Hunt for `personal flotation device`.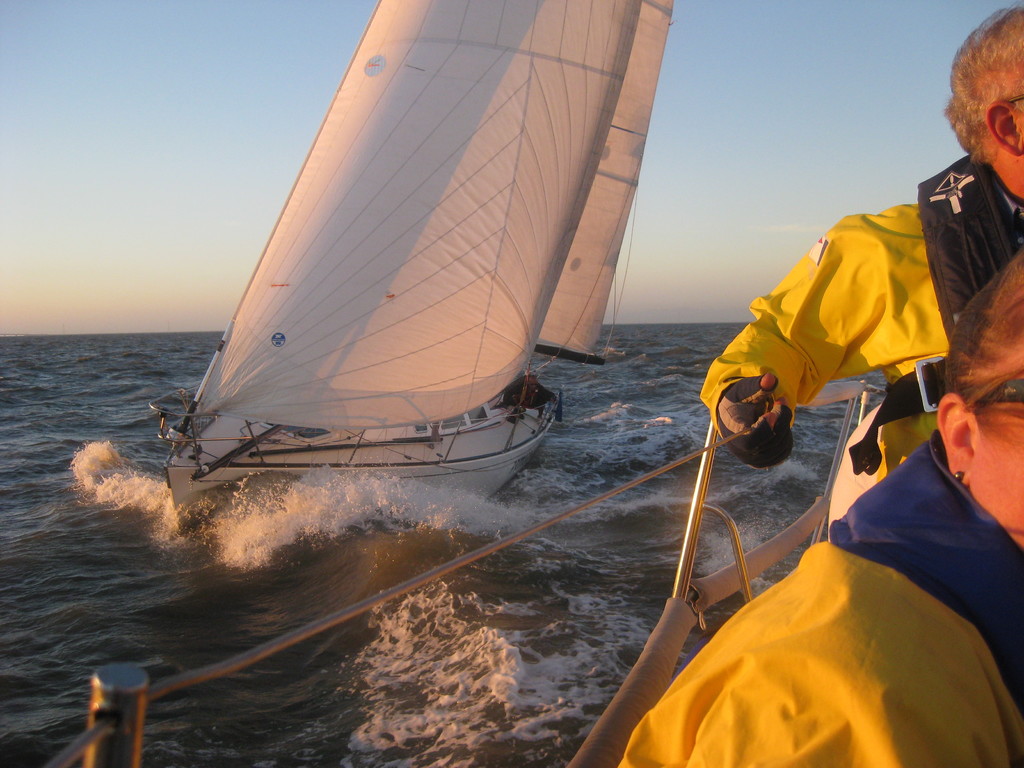
Hunted down at (x1=850, y1=148, x2=1023, y2=478).
